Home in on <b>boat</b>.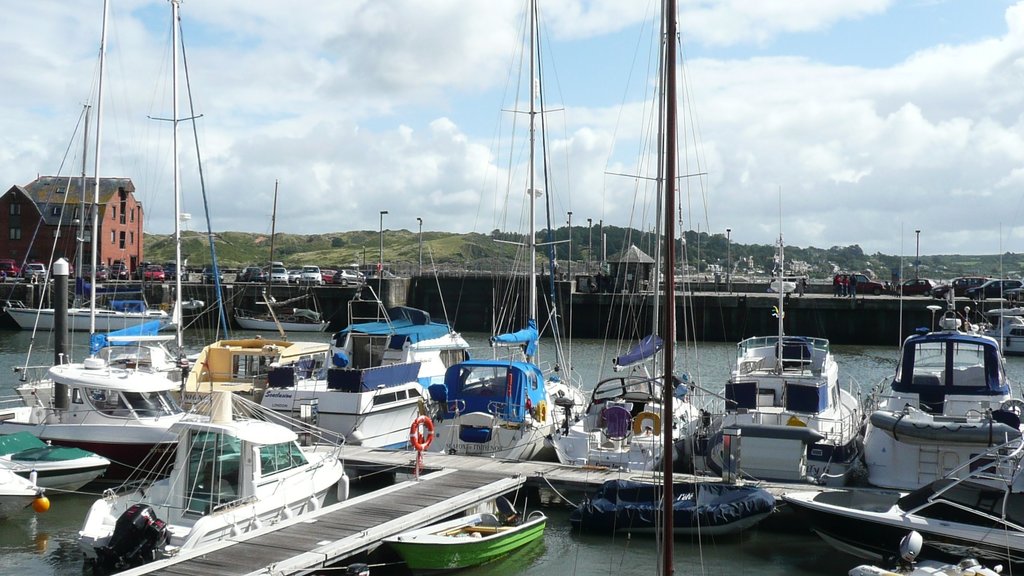
Homed in at 237:181:326:335.
